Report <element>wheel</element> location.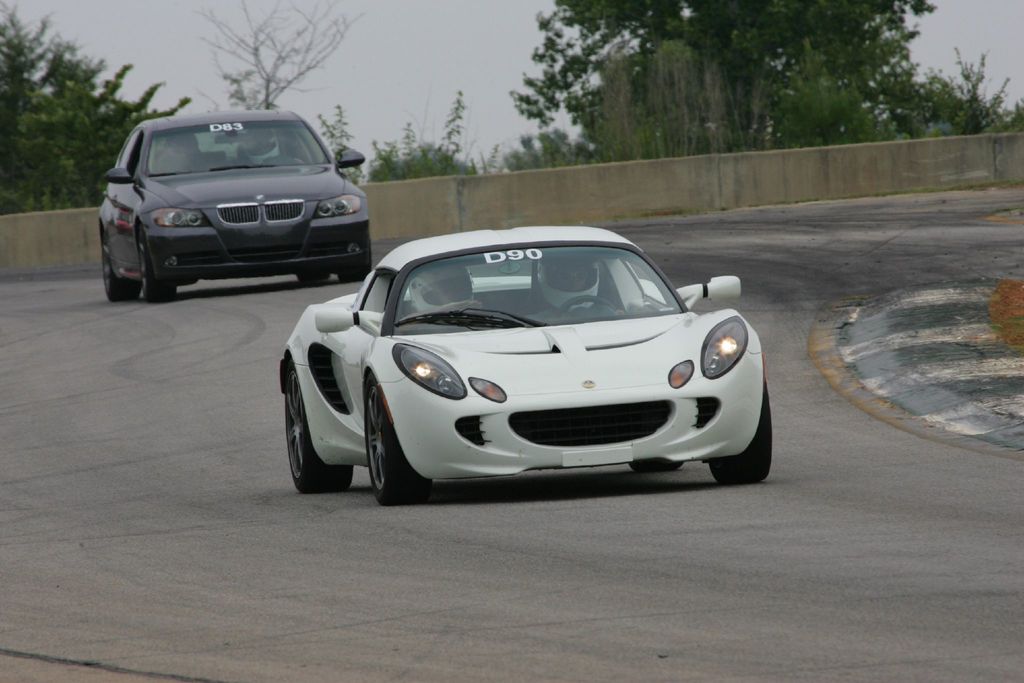
Report: rect(300, 273, 325, 282).
